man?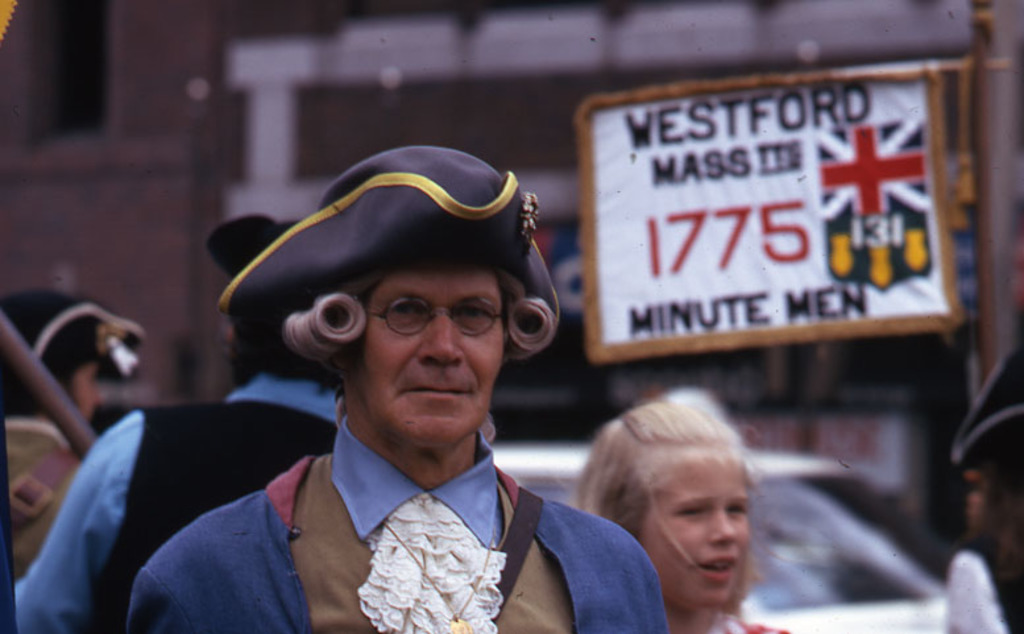
select_region(121, 142, 667, 633)
